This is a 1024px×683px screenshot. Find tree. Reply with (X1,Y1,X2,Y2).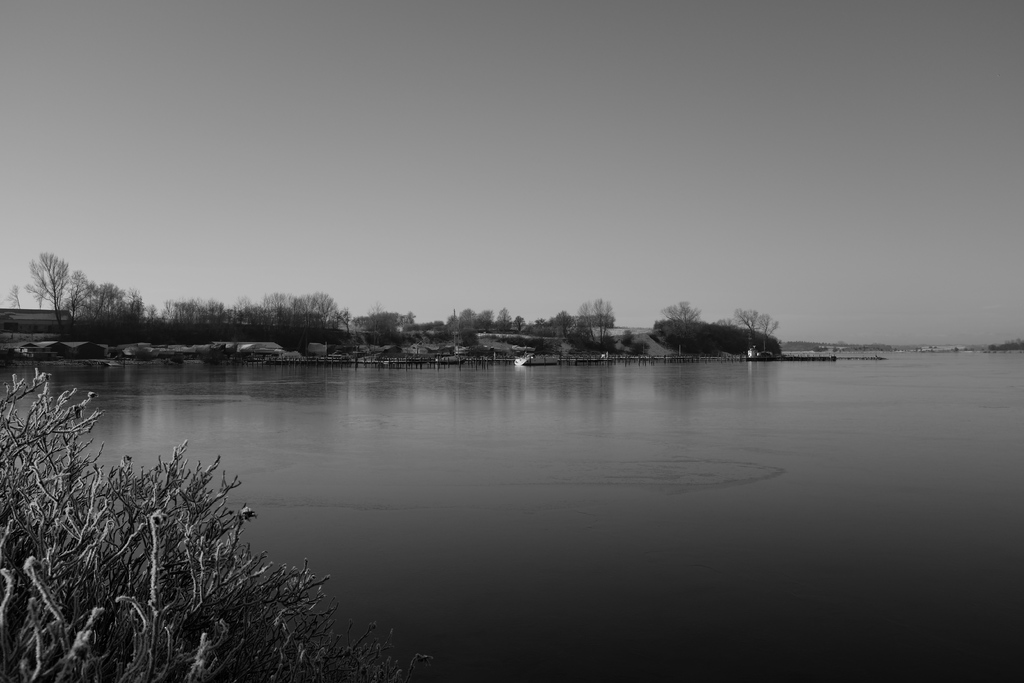
(731,310,788,355).
